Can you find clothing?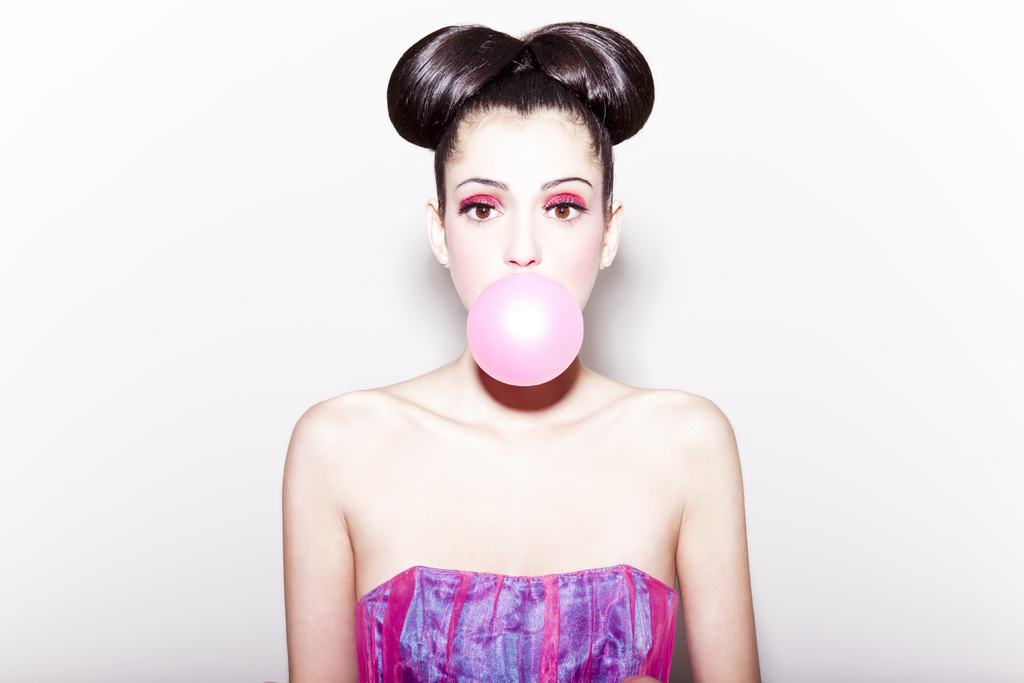
Yes, bounding box: crop(355, 563, 683, 682).
